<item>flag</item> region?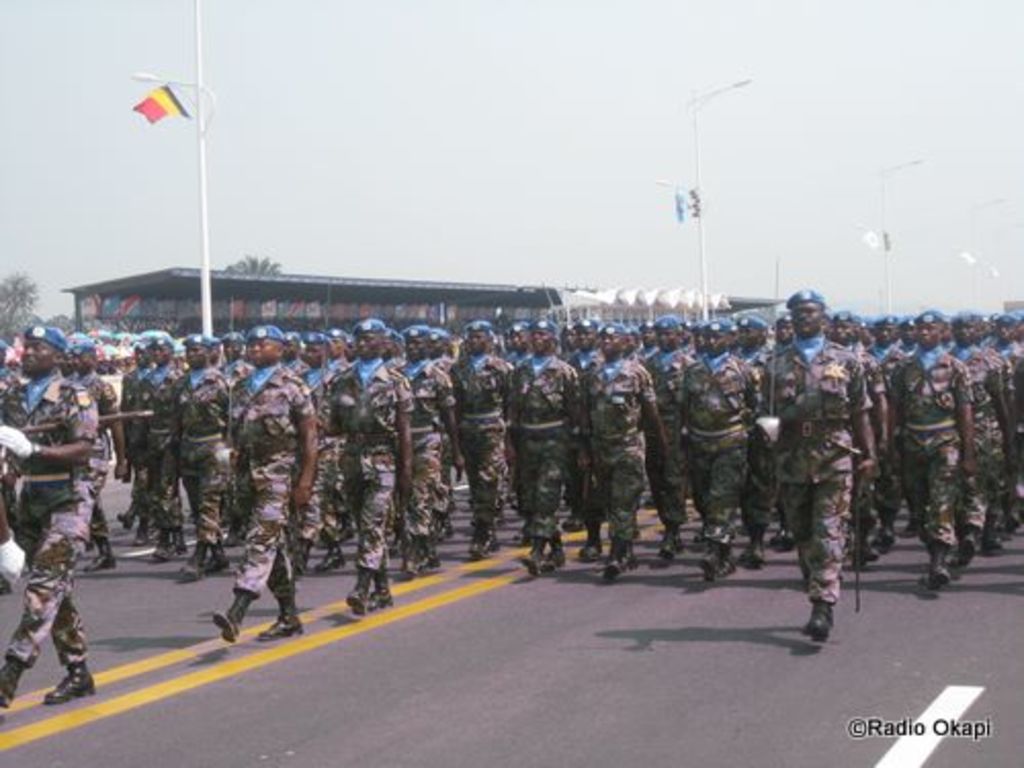
bbox(129, 78, 190, 125)
